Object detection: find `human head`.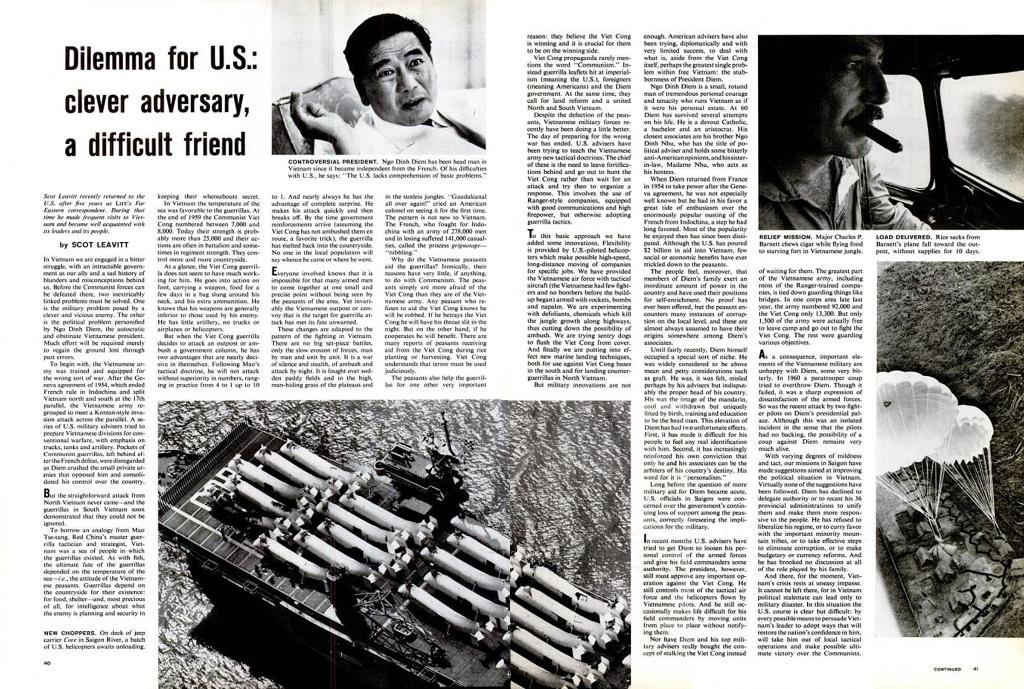
<box>307,1,445,113</box>.
